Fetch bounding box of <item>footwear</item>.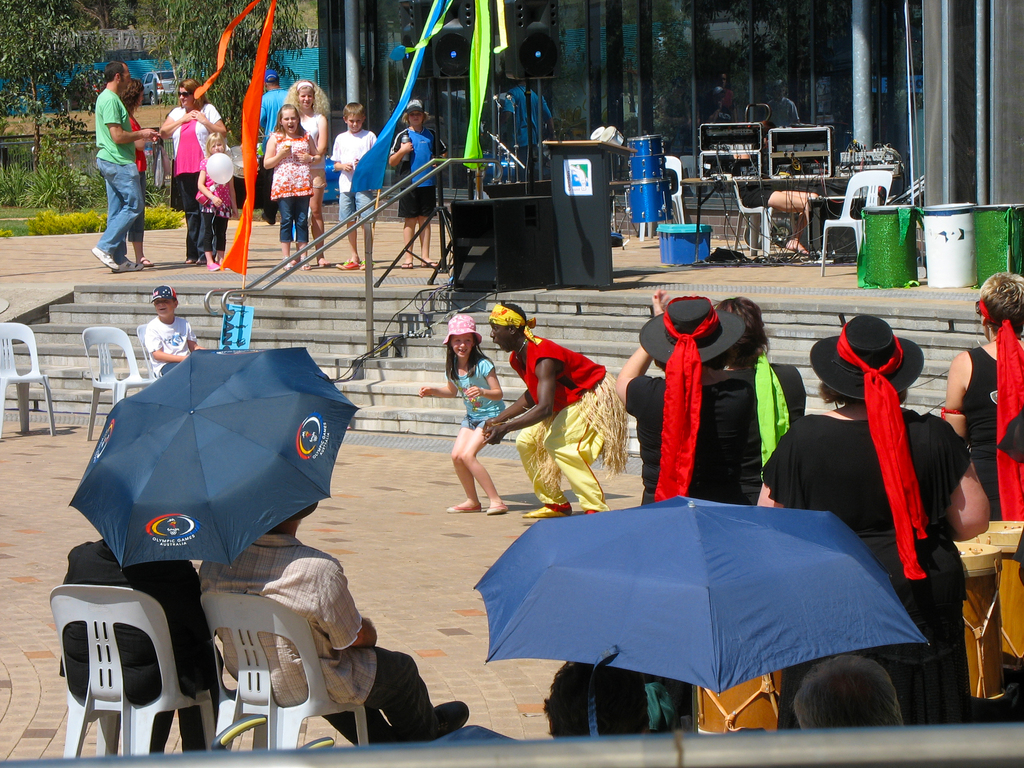
Bbox: (x1=520, y1=499, x2=579, y2=518).
